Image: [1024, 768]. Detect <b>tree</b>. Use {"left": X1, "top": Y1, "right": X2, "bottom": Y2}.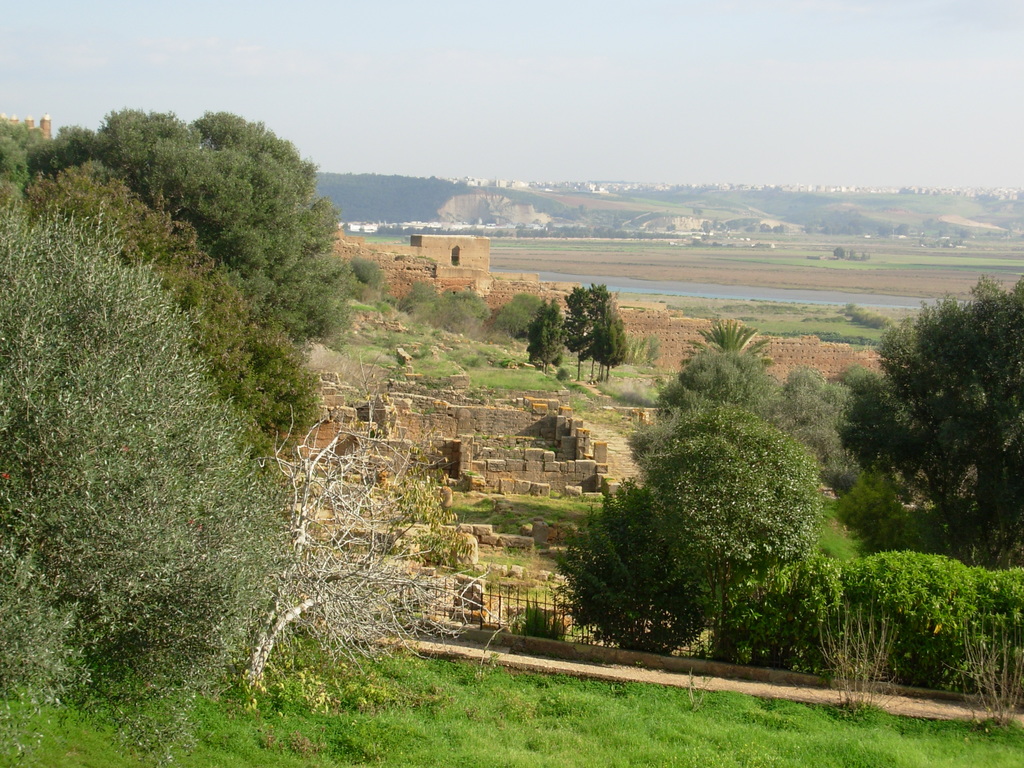
{"left": 566, "top": 283, "right": 598, "bottom": 378}.
